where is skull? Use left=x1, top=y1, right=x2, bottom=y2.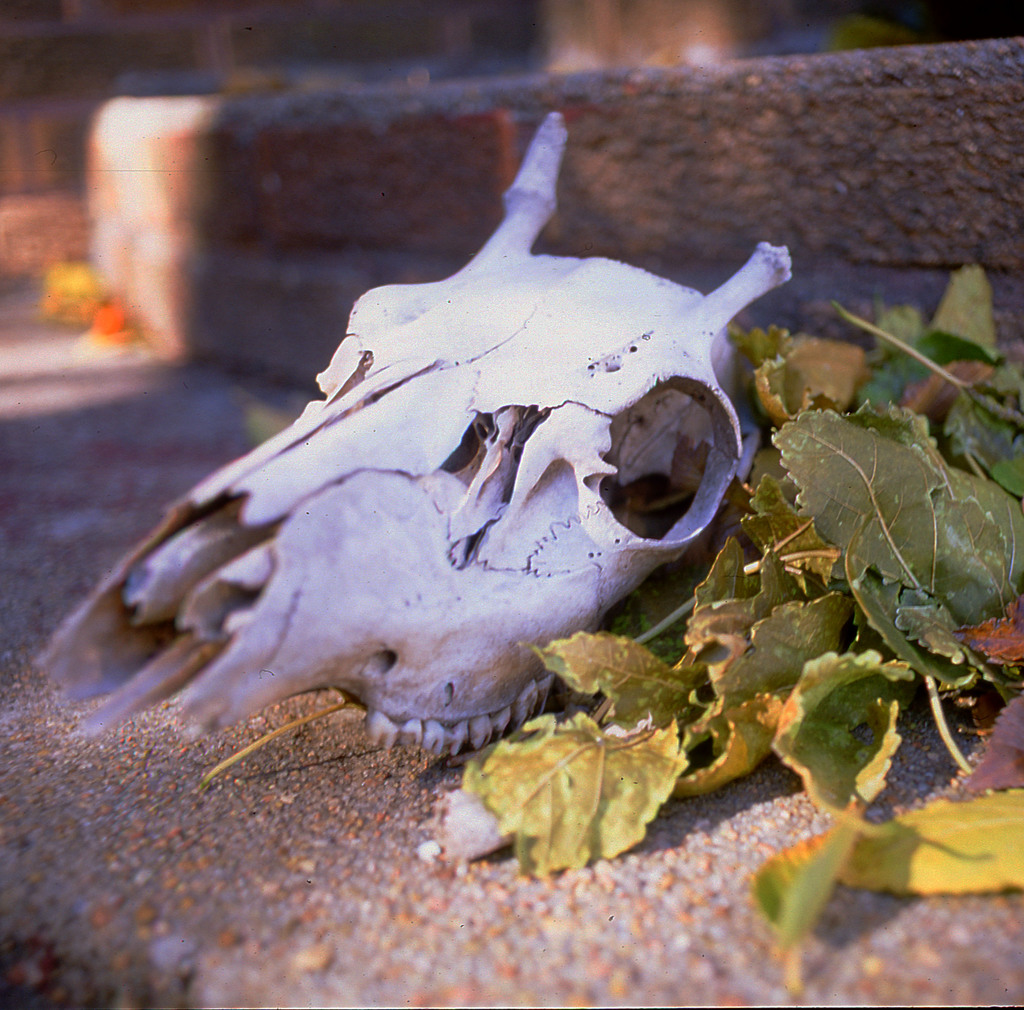
left=69, top=163, right=796, bottom=769.
